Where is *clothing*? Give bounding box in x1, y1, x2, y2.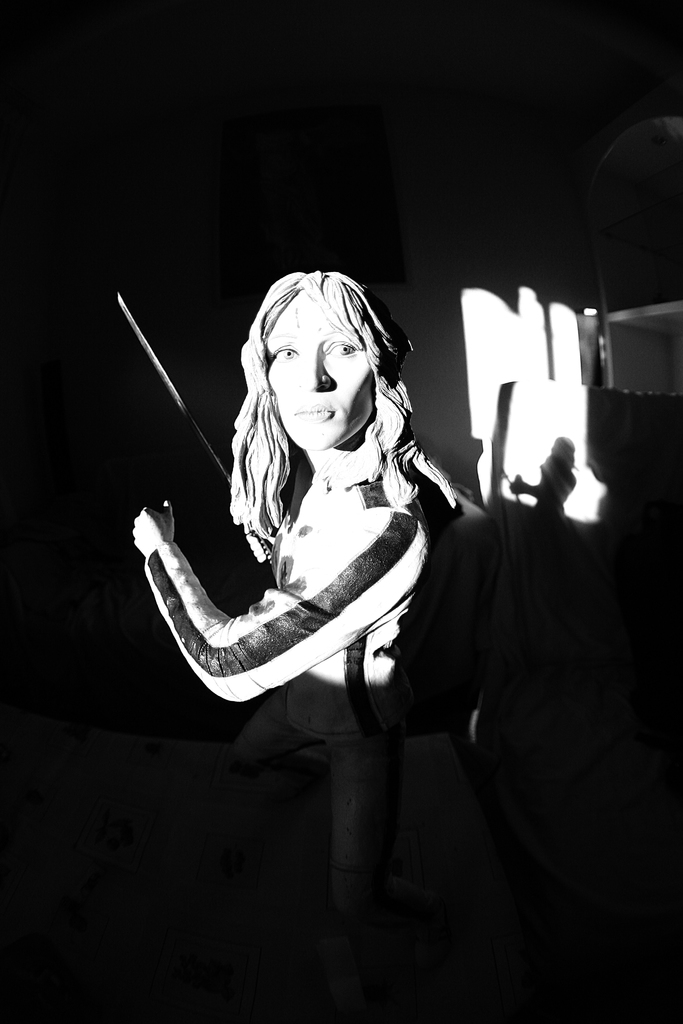
140, 428, 457, 738.
